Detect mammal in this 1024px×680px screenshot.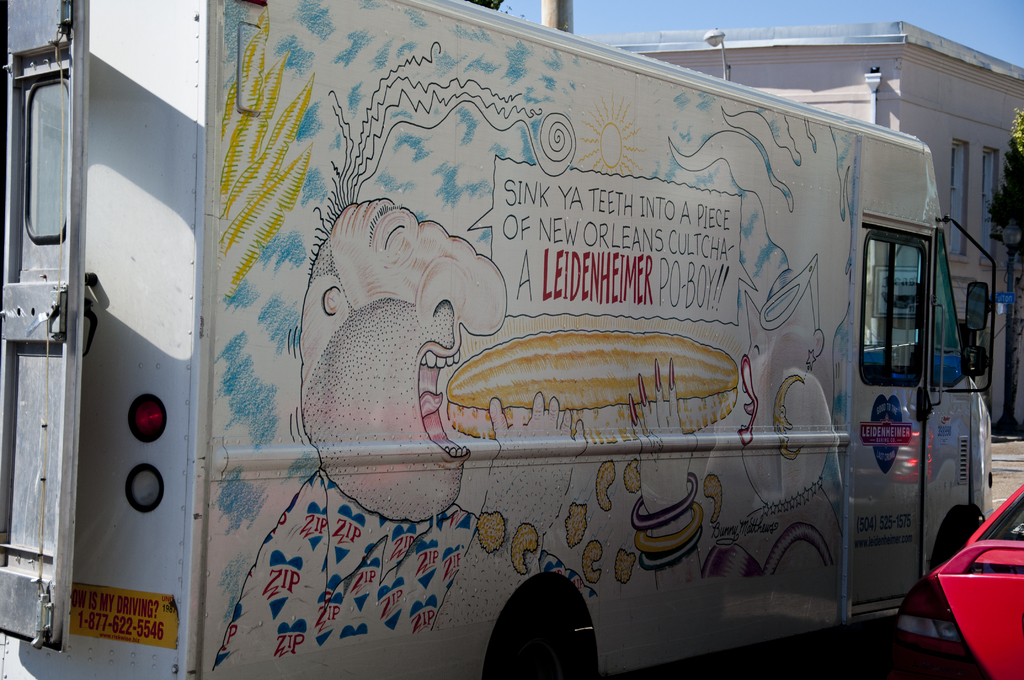
Detection: BBox(627, 108, 850, 587).
